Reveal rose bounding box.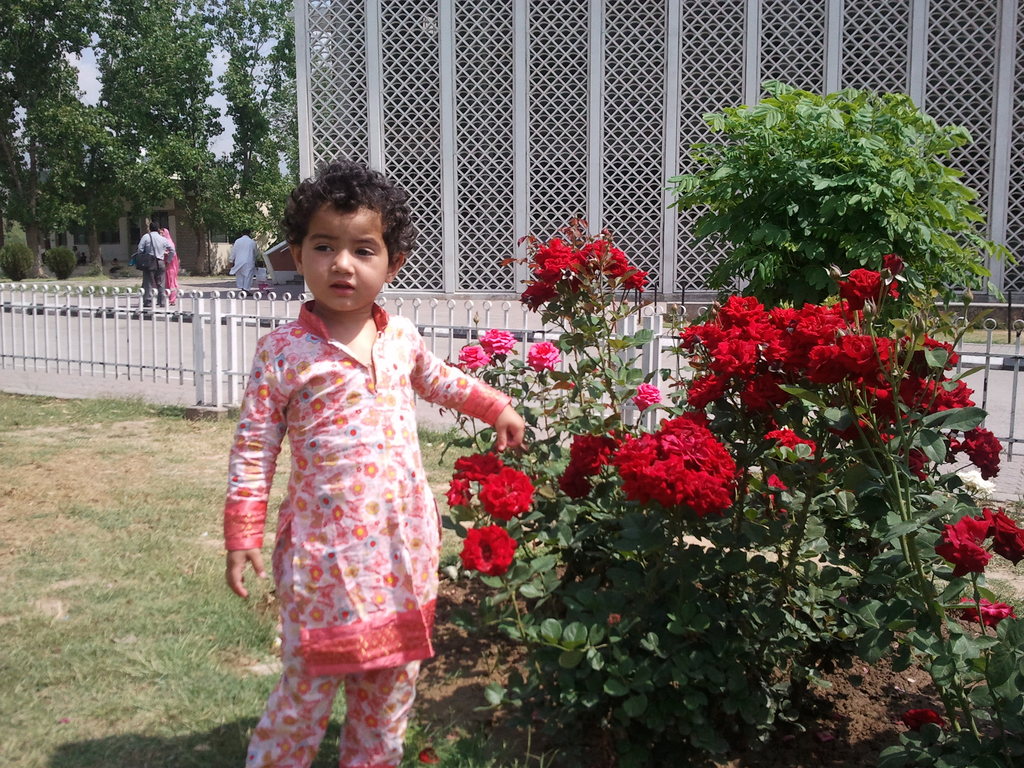
Revealed: box=[898, 709, 944, 730].
